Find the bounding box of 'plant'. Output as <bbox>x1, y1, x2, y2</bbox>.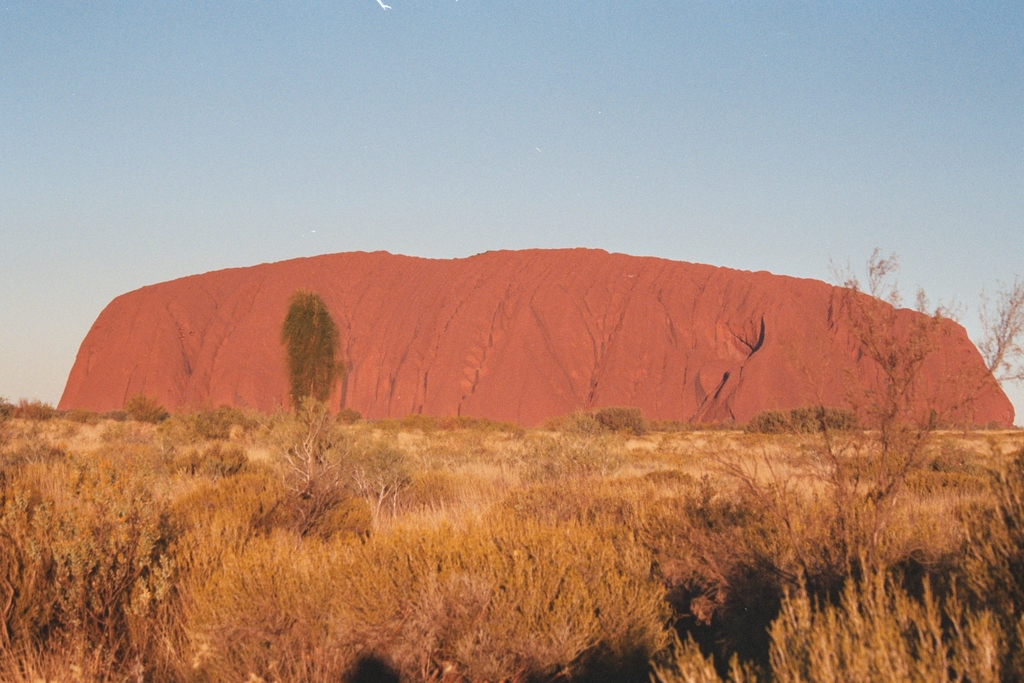
<bbox>596, 409, 649, 436</bbox>.
